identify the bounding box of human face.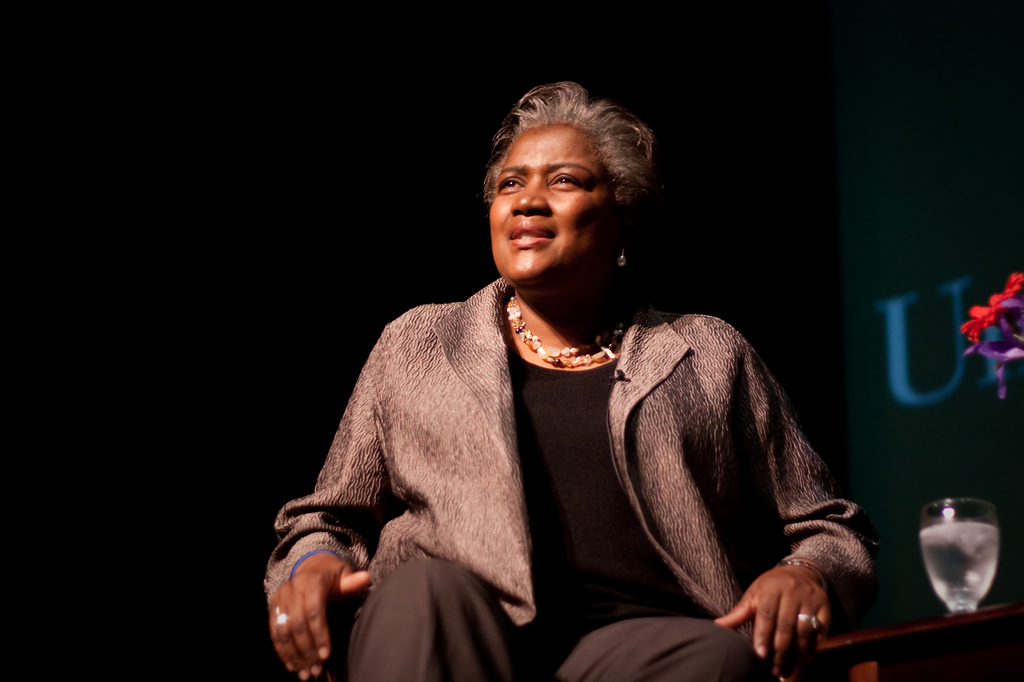
Rect(486, 119, 617, 283).
